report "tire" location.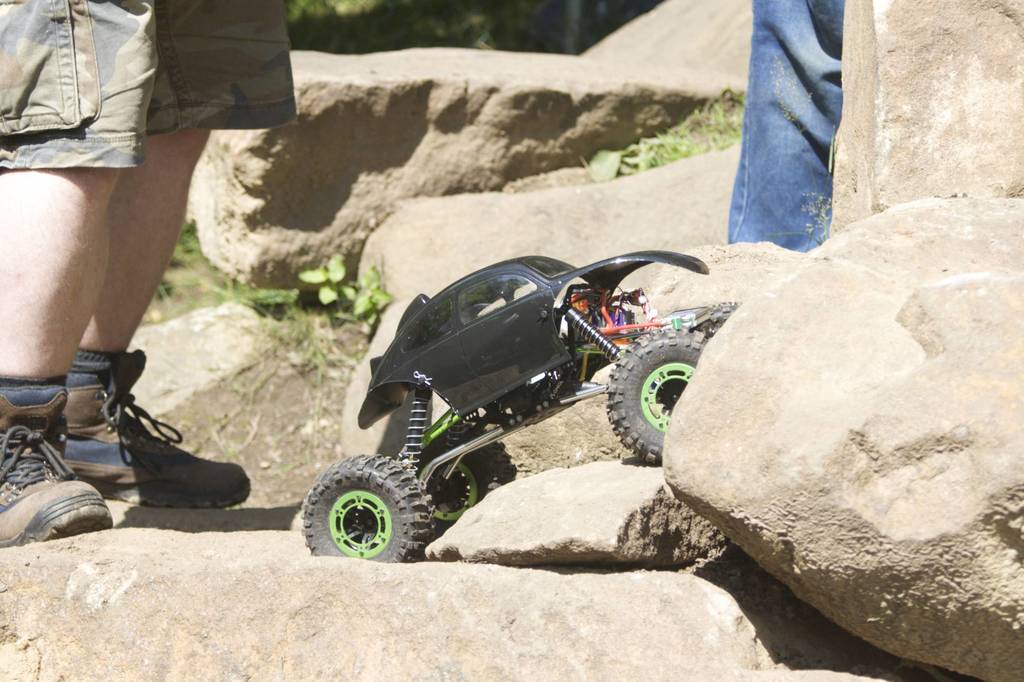
Report: 605:325:701:462.
